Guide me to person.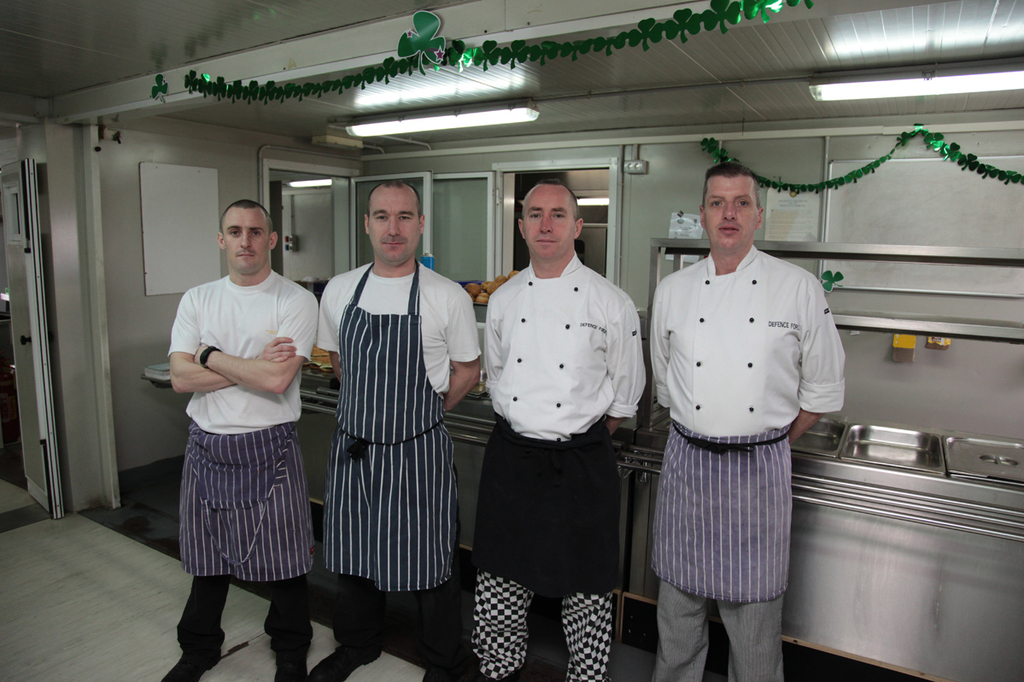
Guidance: [162,193,321,681].
